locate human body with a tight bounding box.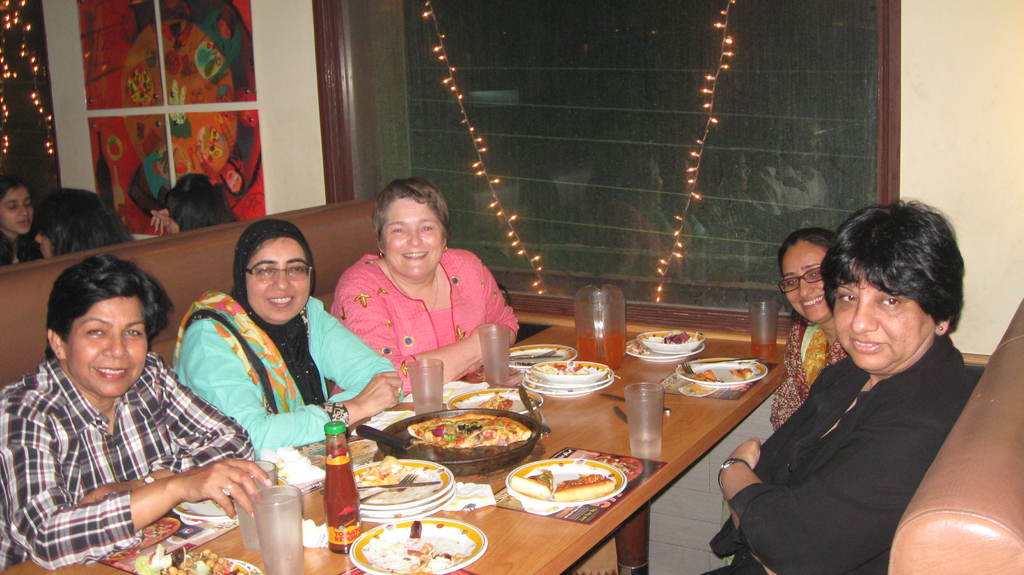
box(0, 352, 278, 574).
